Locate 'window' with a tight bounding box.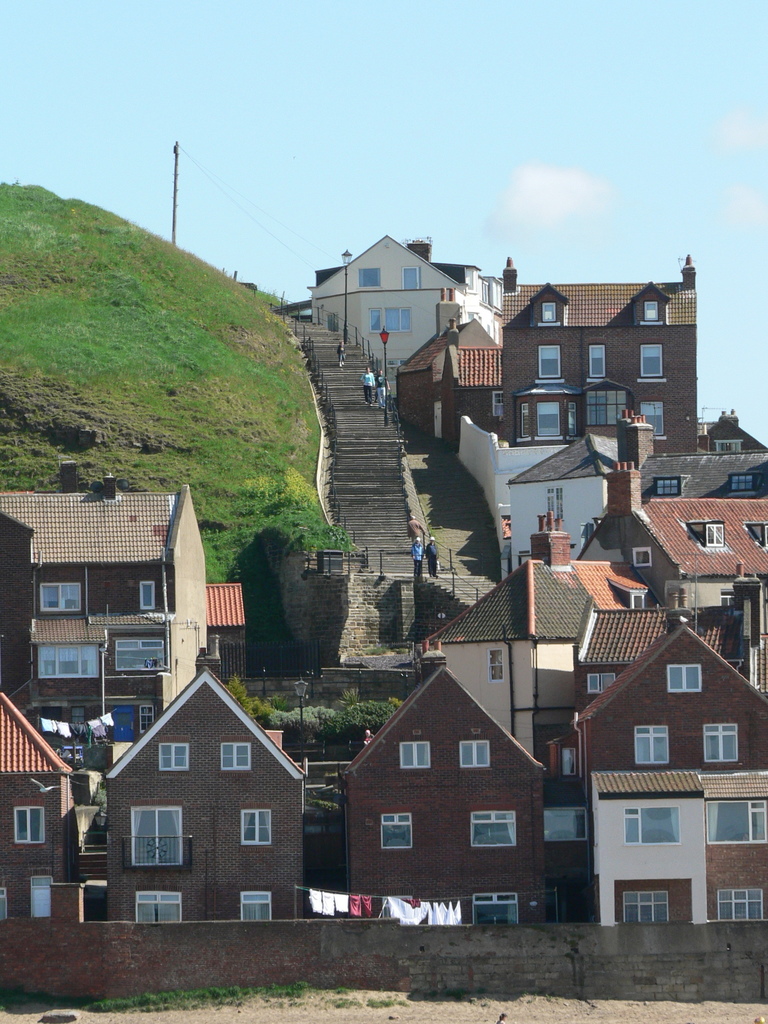
Rect(688, 520, 723, 545).
